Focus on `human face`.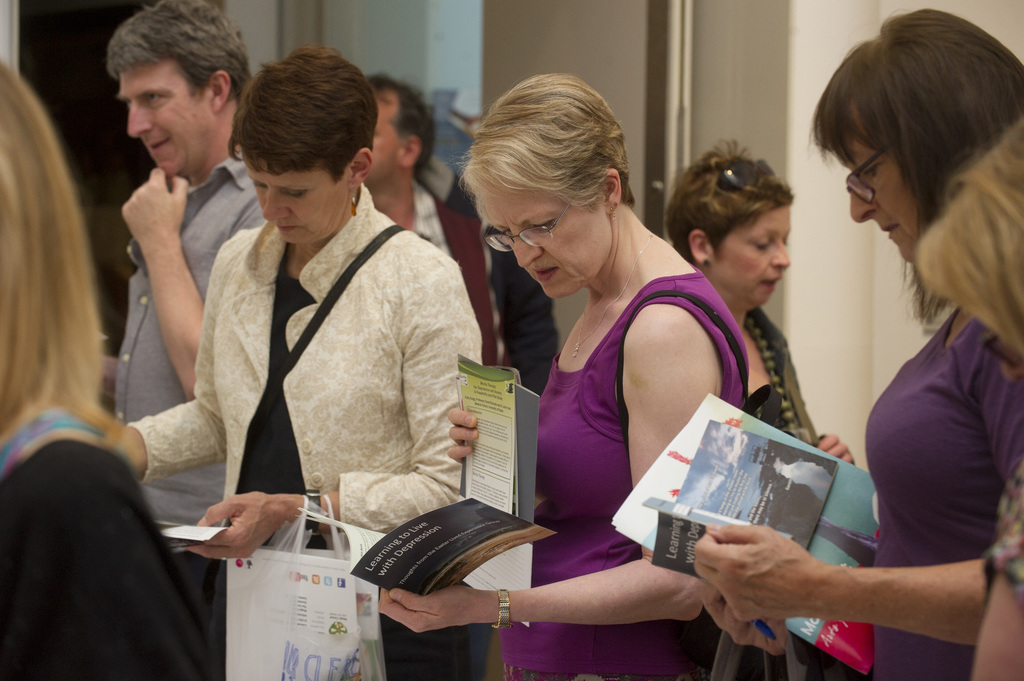
Focused at BBox(244, 164, 351, 252).
